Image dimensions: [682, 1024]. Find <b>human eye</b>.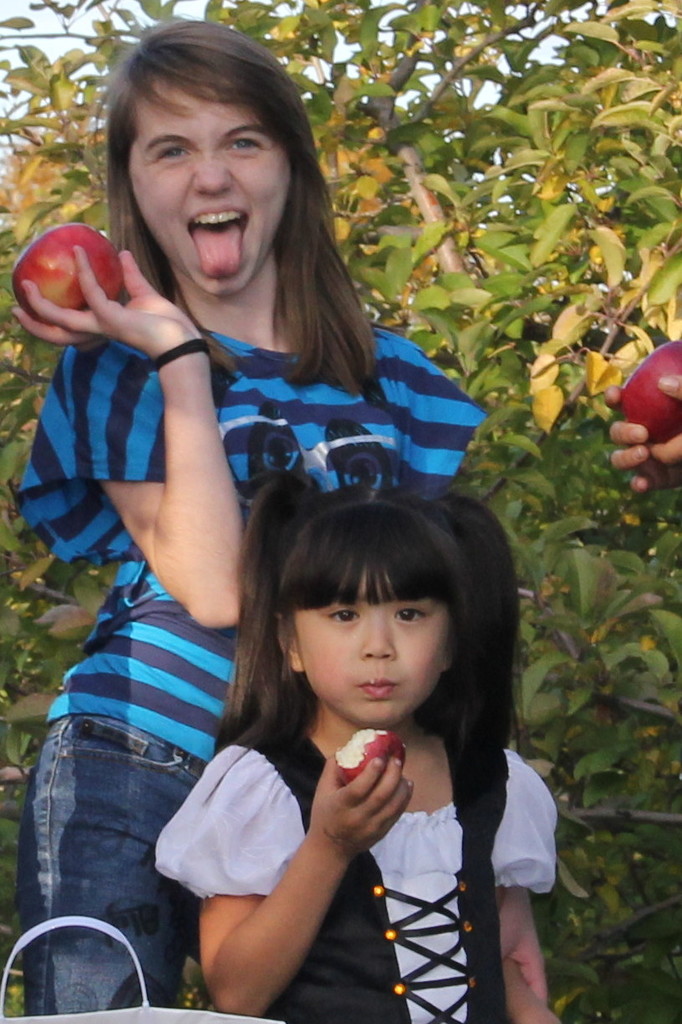
left=326, top=605, right=361, bottom=629.
